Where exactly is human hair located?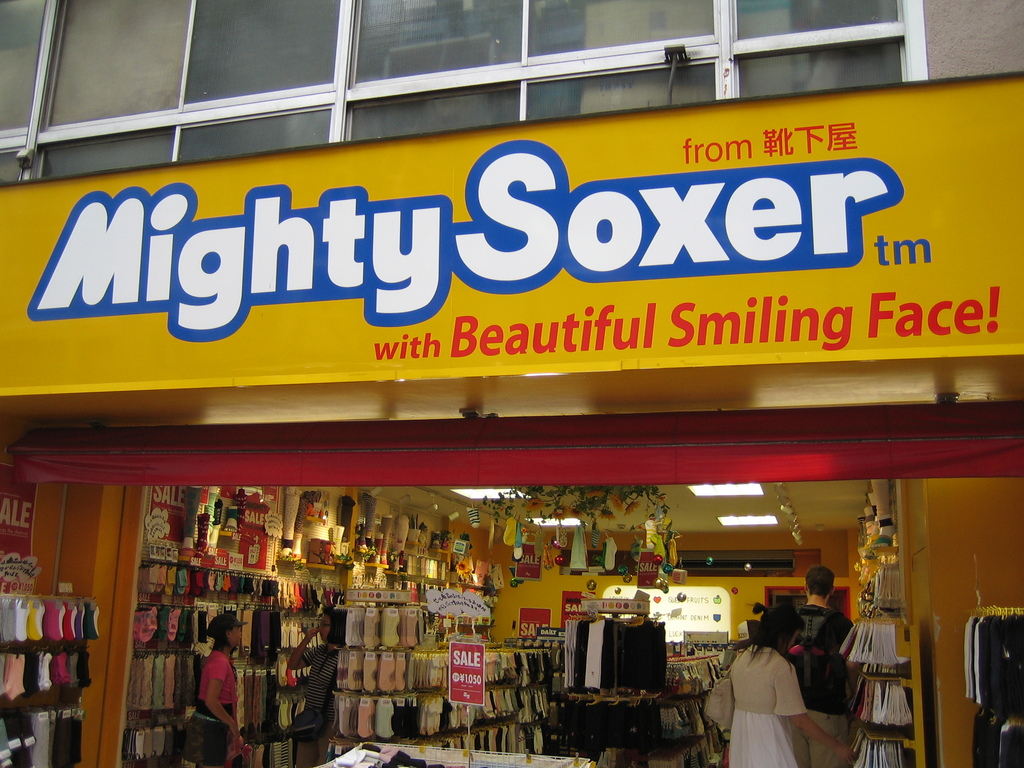
Its bounding box is [804,568,831,593].
